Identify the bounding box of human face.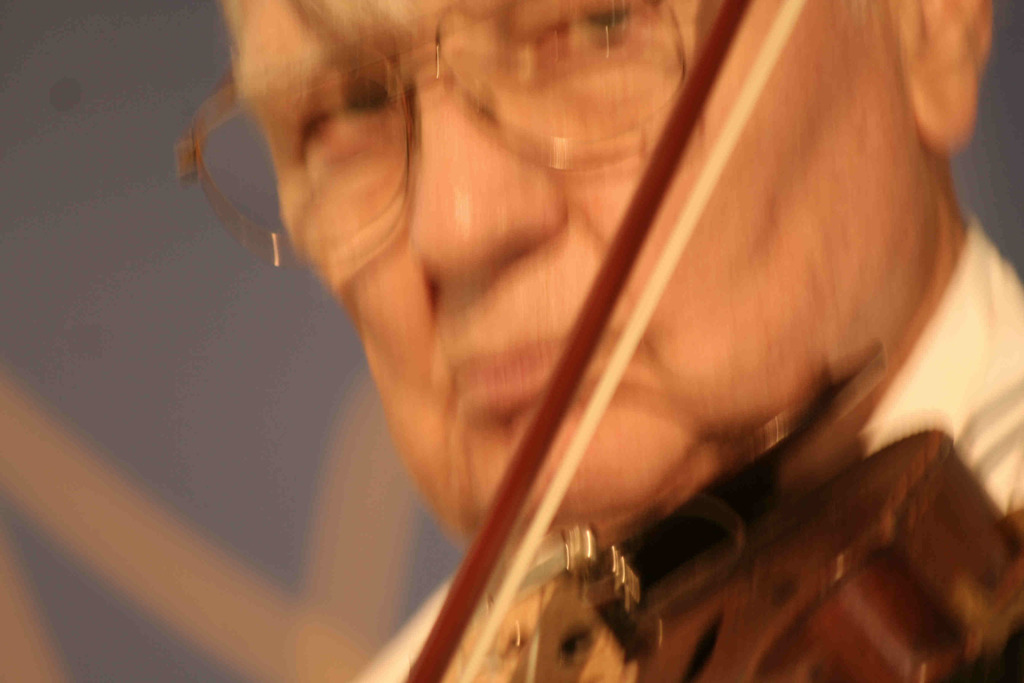
{"left": 220, "top": 0, "right": 938, "bottom": 543}.
